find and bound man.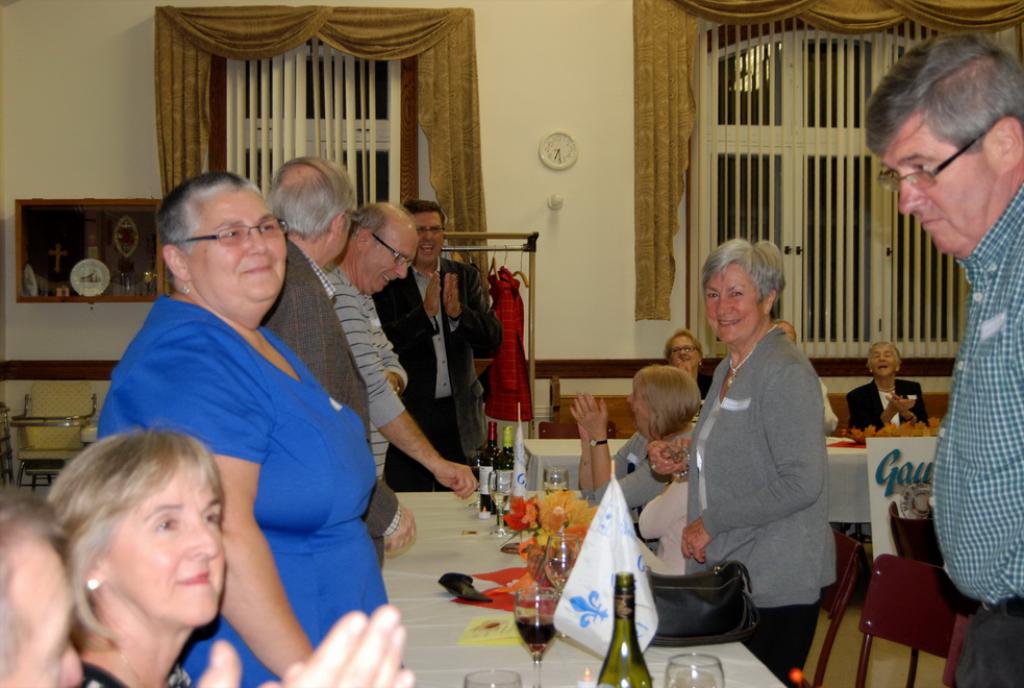
Bound: (257, 152, 416, 587).
